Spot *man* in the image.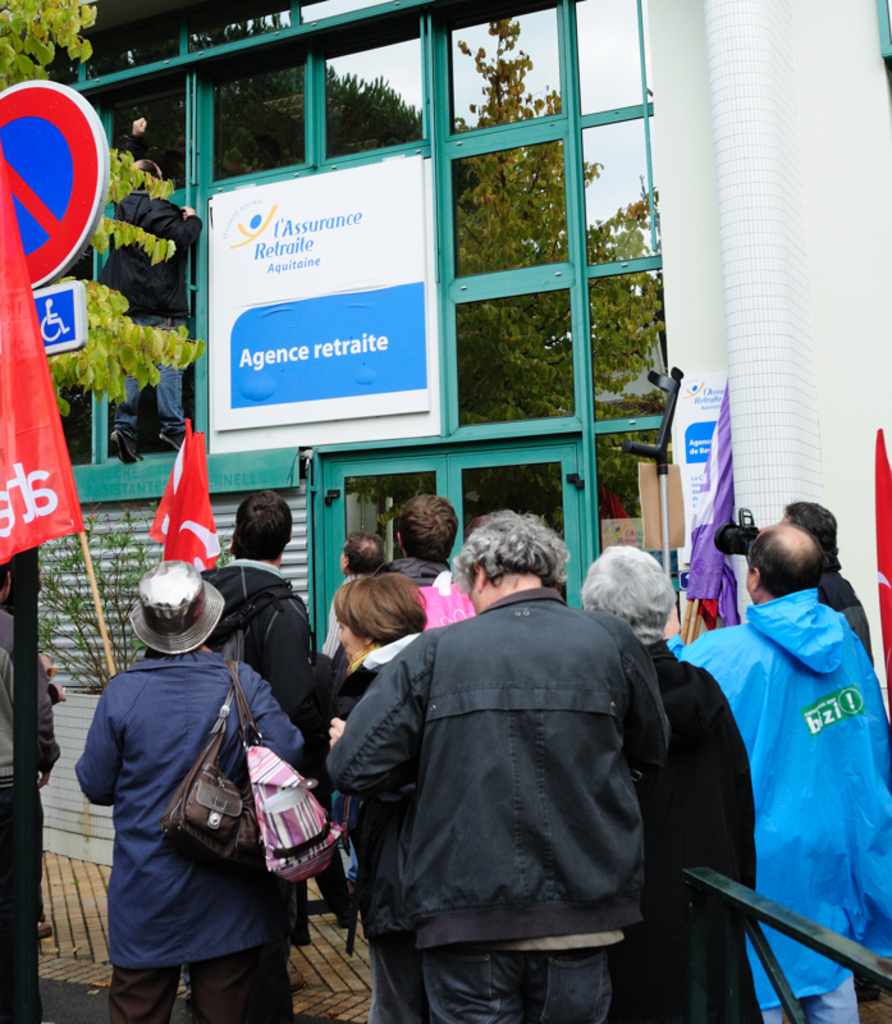
*man* found at bbox=(571, 540, 759, 1023).
